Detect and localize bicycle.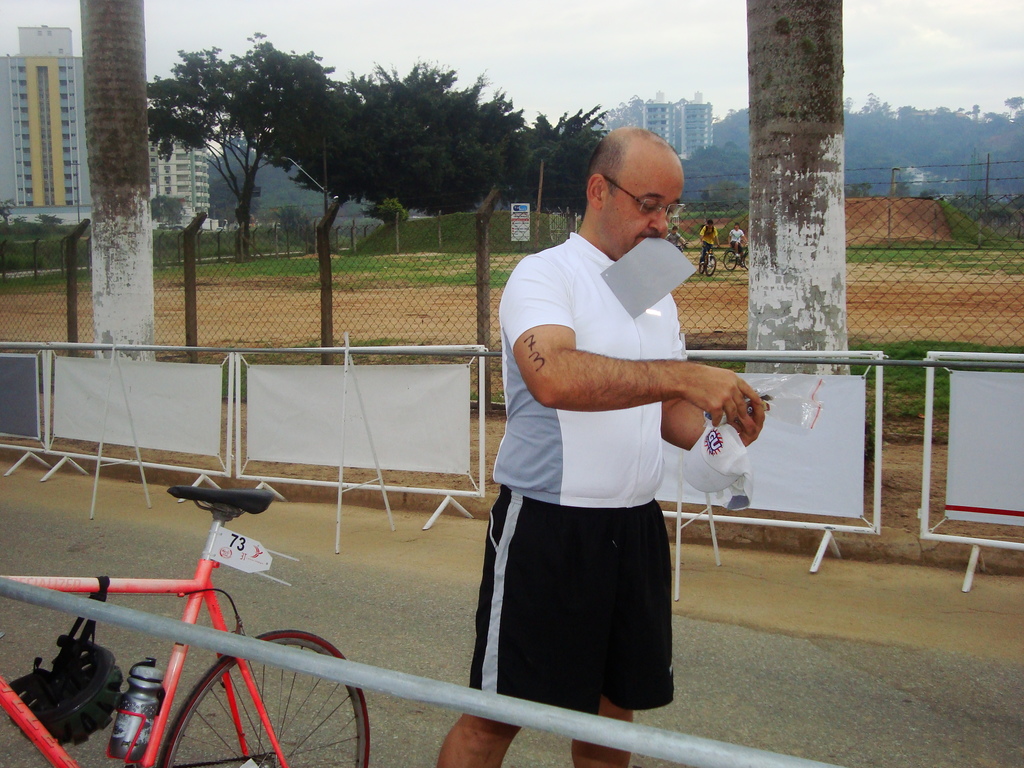
Localized at <bbox>723, 239, 748, 271</bbox>.
